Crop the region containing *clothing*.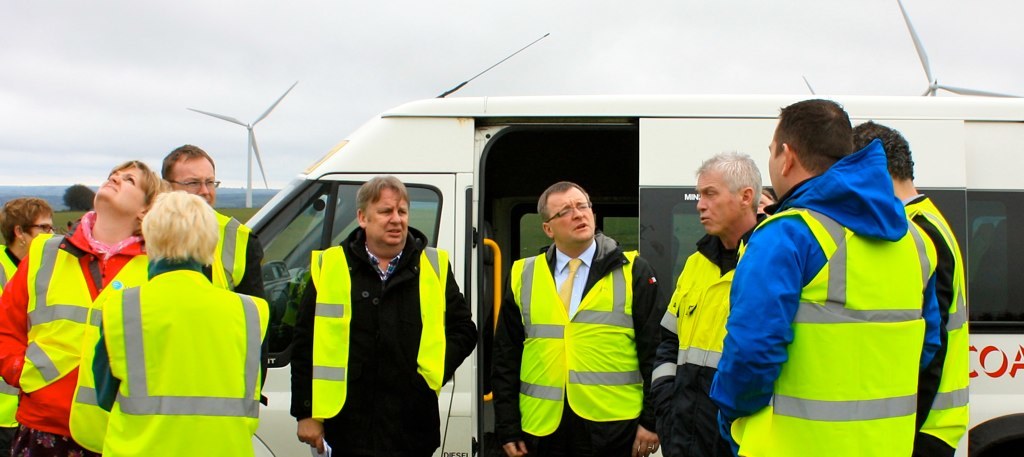
Crop region: <region>83, 259, 273, 456</region>.
